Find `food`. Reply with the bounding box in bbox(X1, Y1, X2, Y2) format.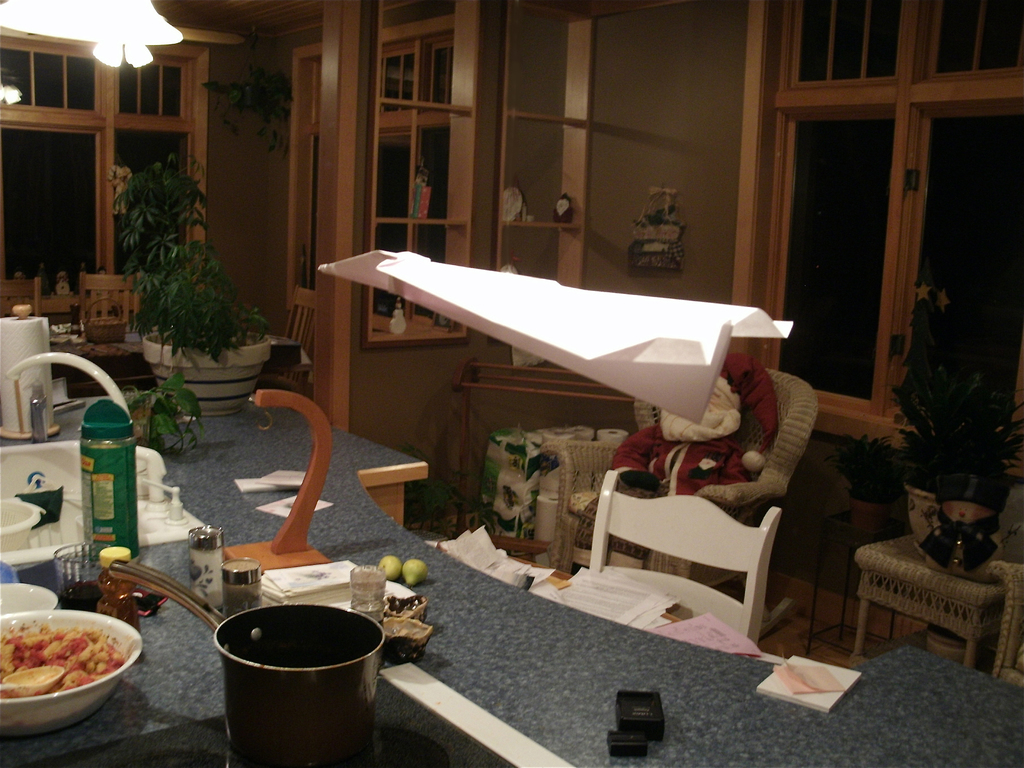
bbox(401, 557, 429, 584).
